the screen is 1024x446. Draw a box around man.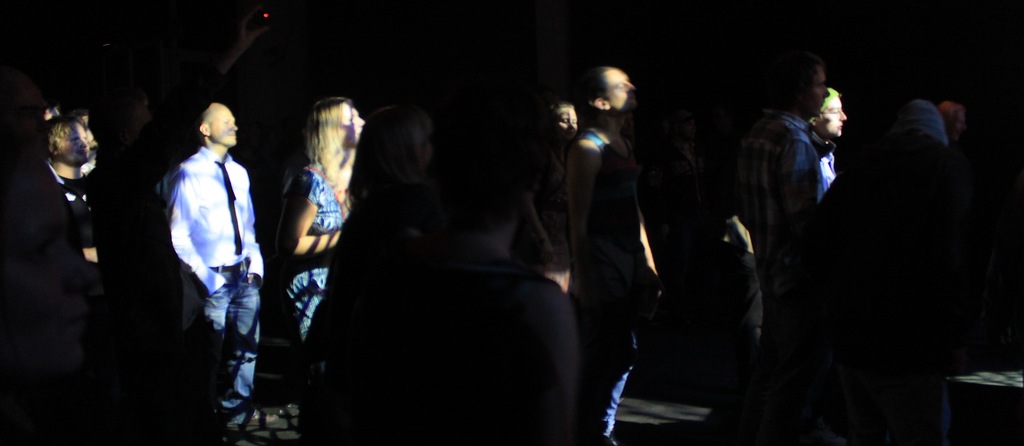
20/115/122/433.
